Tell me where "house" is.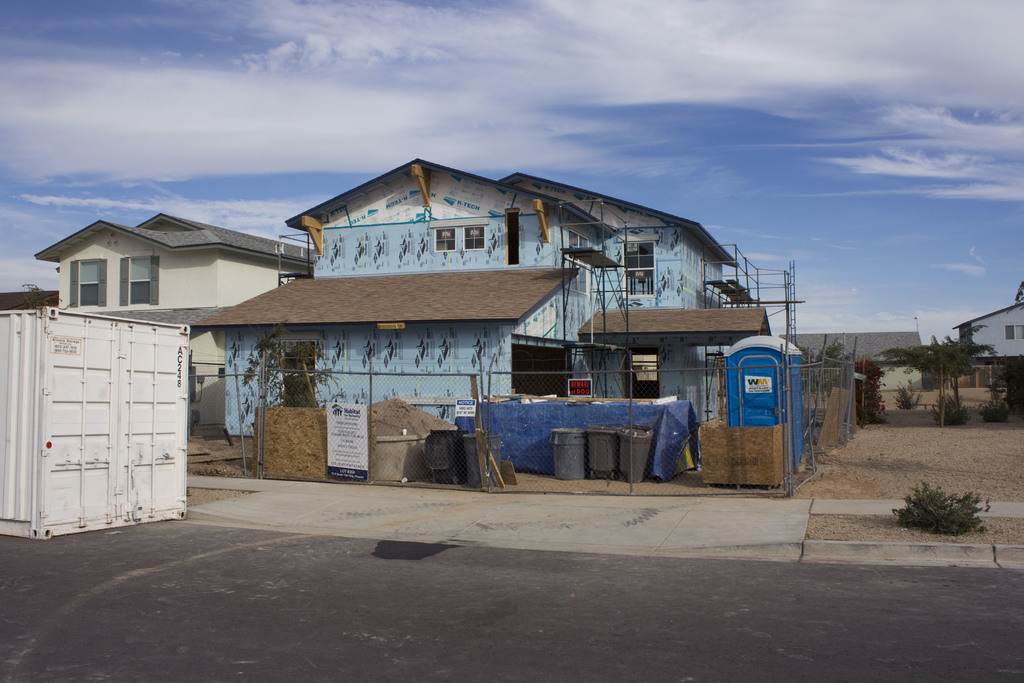
"house" is at x1=950, y1=283, x2=1023, y2=373.
